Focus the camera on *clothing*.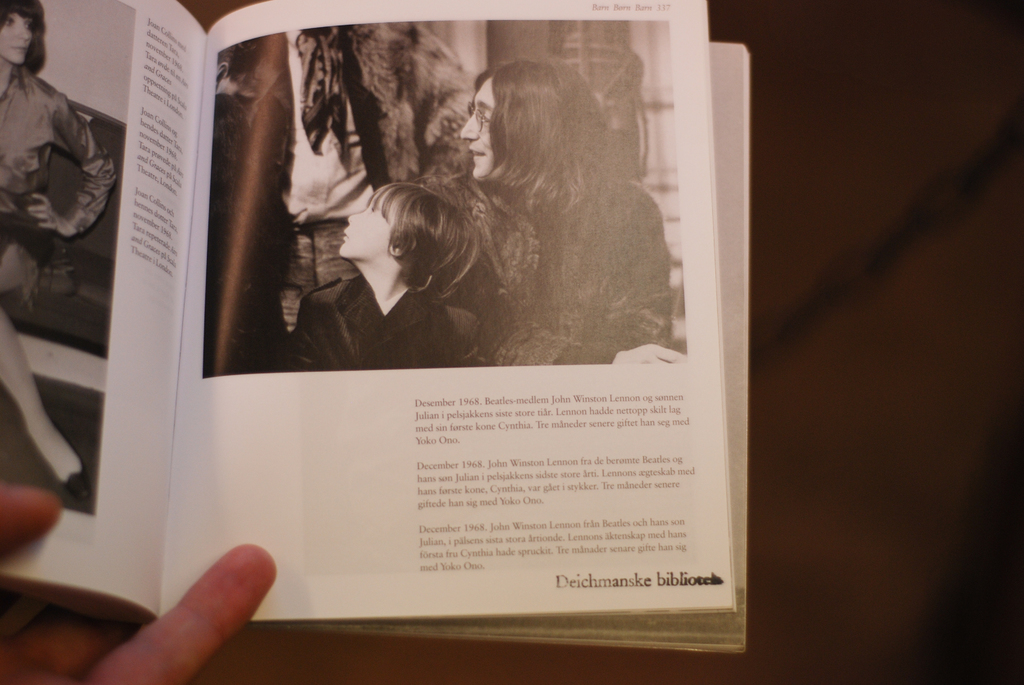
Focus region: l=456, t=172, r=669, b=365.
